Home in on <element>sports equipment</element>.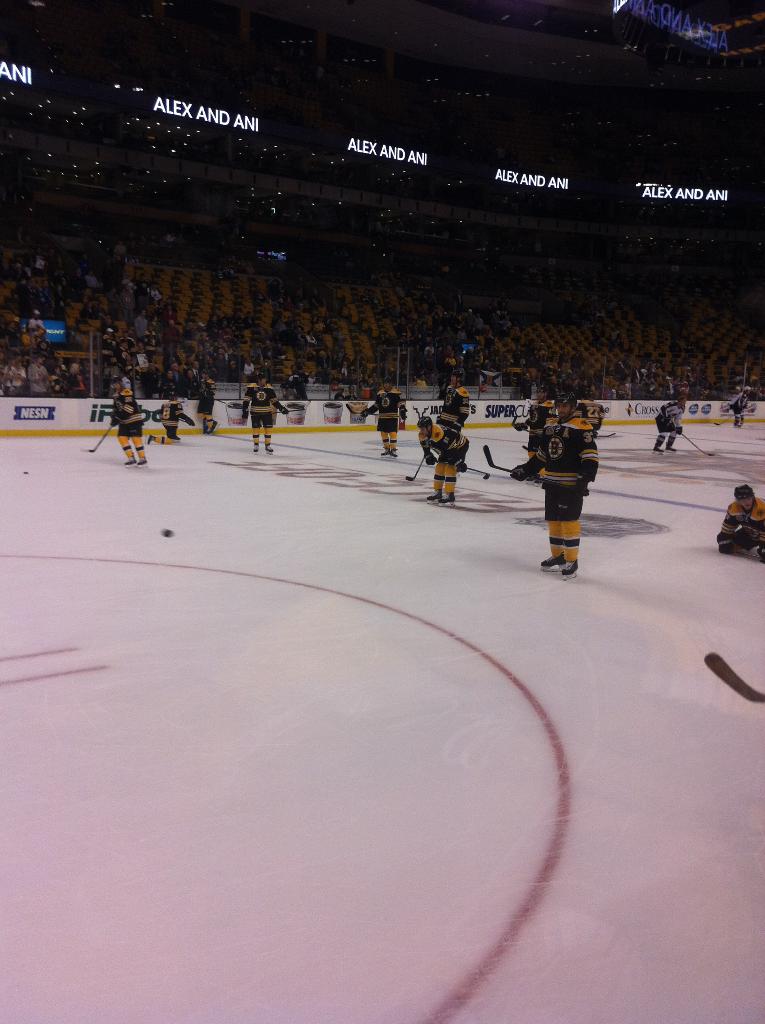
Homed in at locate(406, 446, 425, 484).
